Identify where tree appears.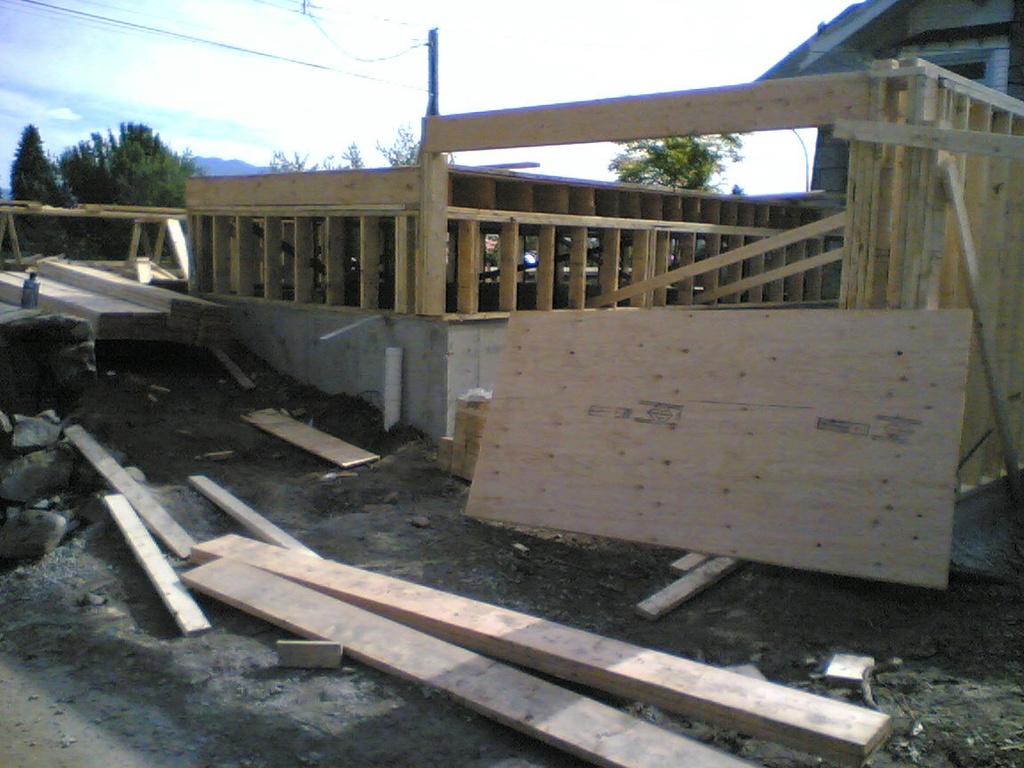
Appears at (x1=372, y1=121, x2=452, y2=173).
